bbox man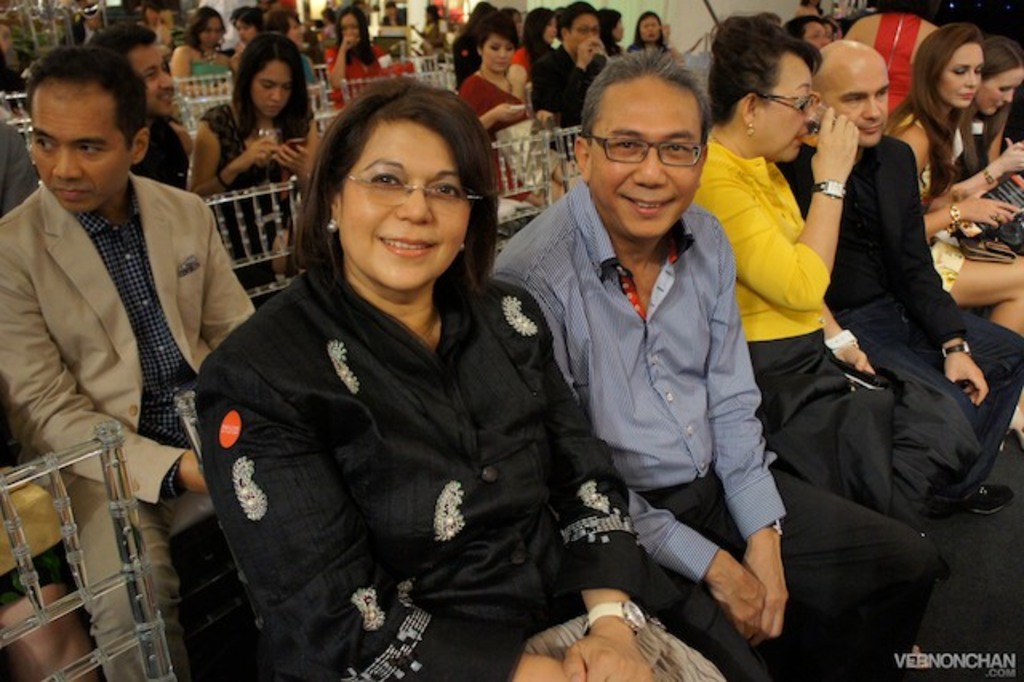
BBox(78, 18, 189, 192)
